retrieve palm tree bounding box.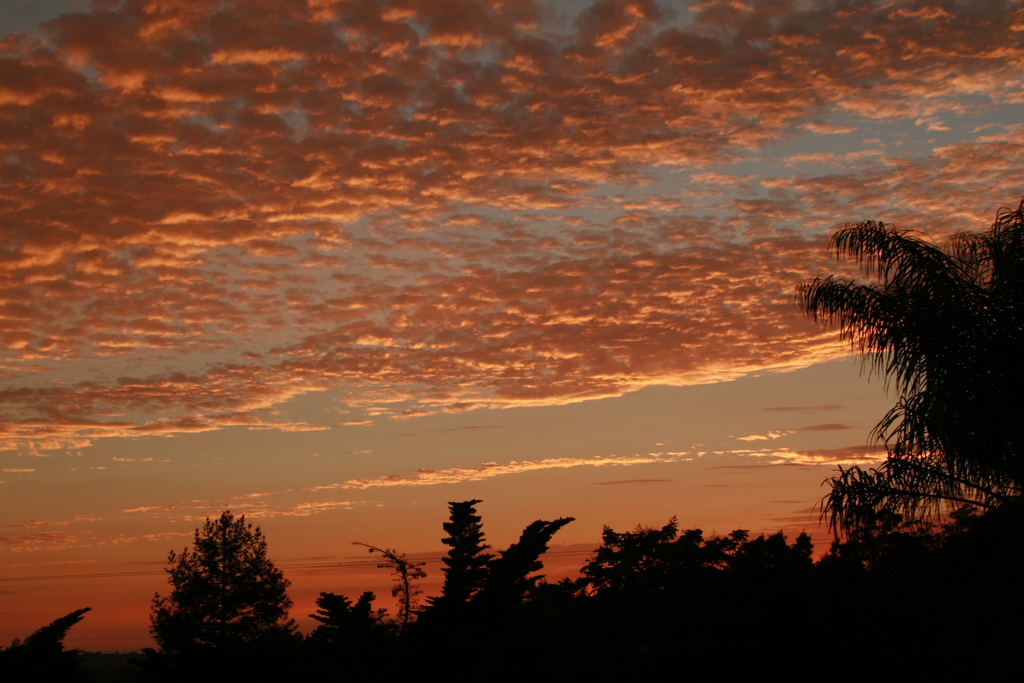
Bounding box: bbox(419, 493, 516, 642).
